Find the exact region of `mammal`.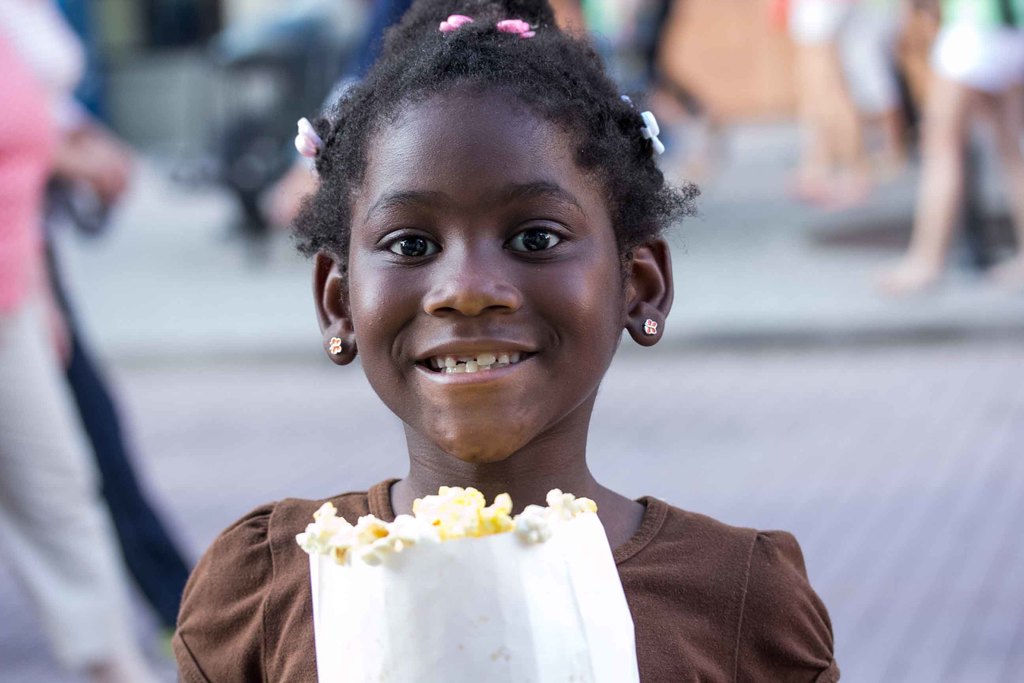
Exact region: 603,0,737,176.
